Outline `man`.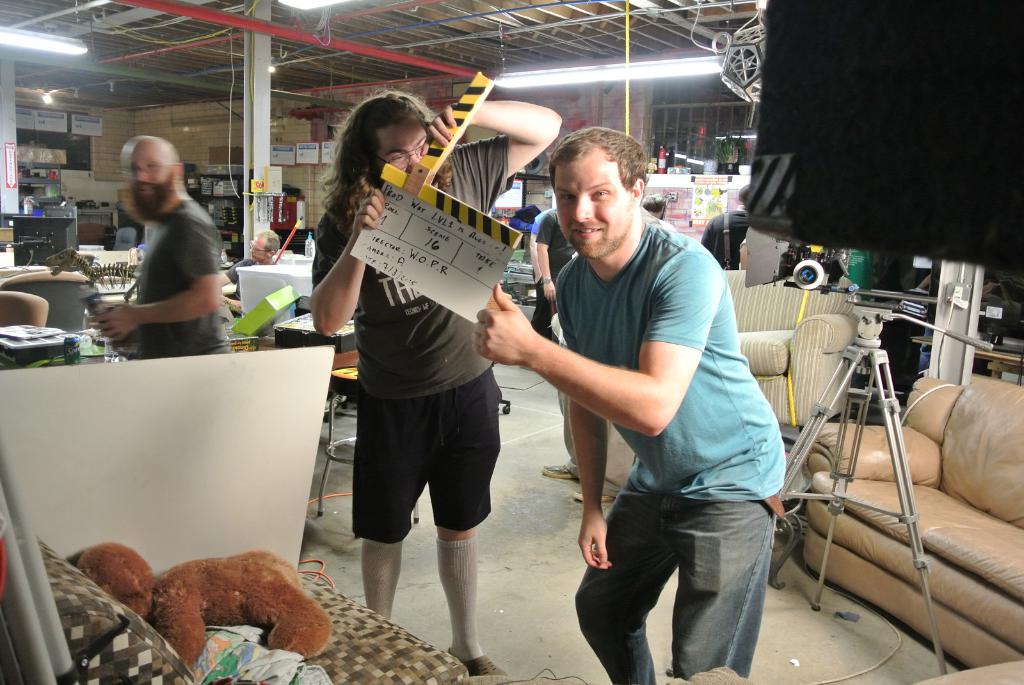
Outline: bbox=[700, 182, 749, 269].
